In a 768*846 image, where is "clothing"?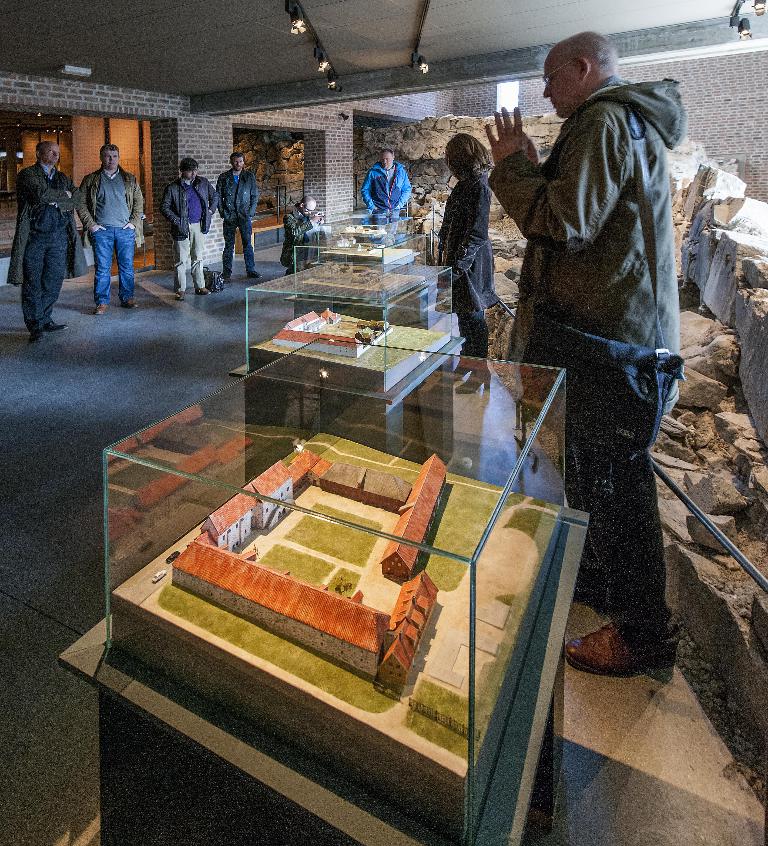
<box>6,158,92,336</box>.
